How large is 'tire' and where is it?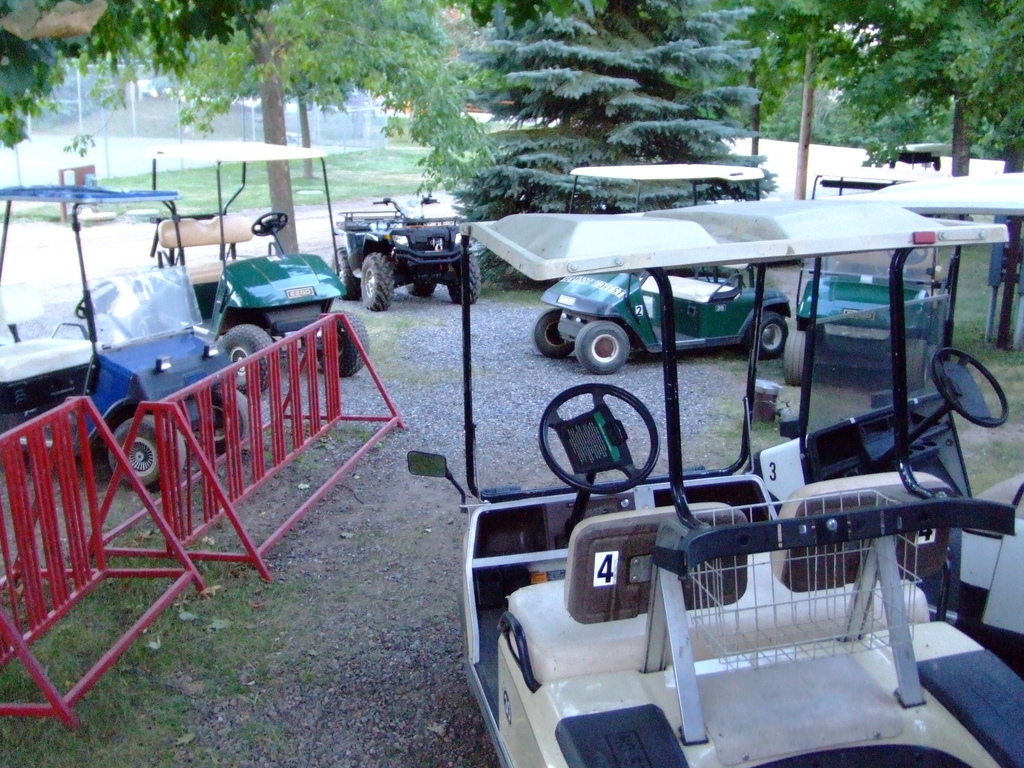
Bounding box: BBox(531, 311, 575, 356).
